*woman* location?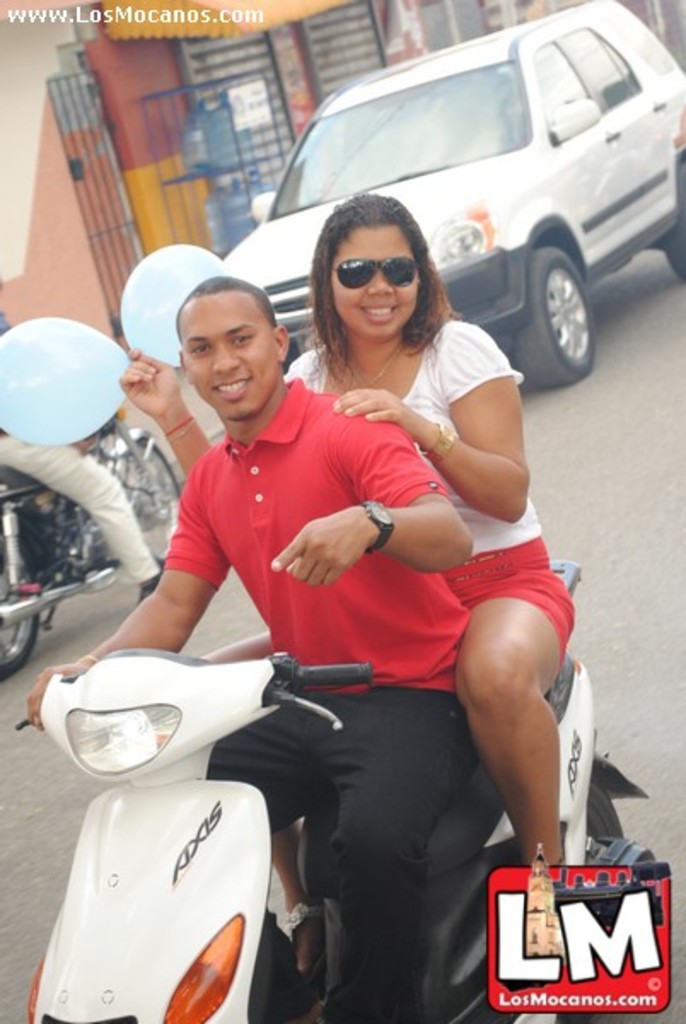
select_region(119, 186, 580, 884)
